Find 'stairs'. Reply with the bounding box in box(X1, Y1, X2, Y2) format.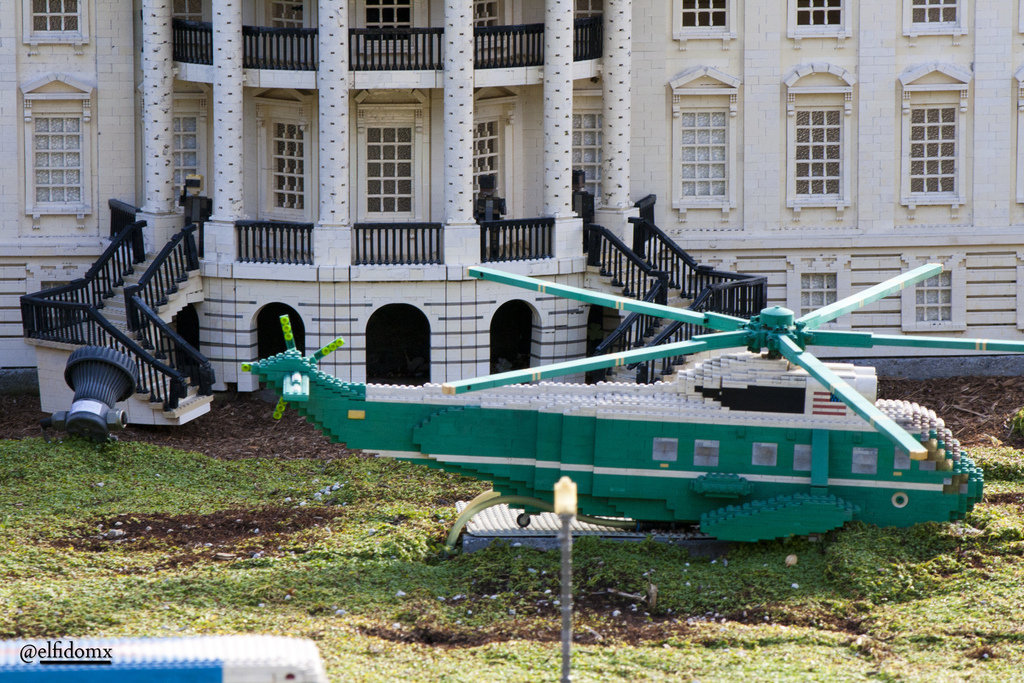
box(594, 256, 717, 381).
